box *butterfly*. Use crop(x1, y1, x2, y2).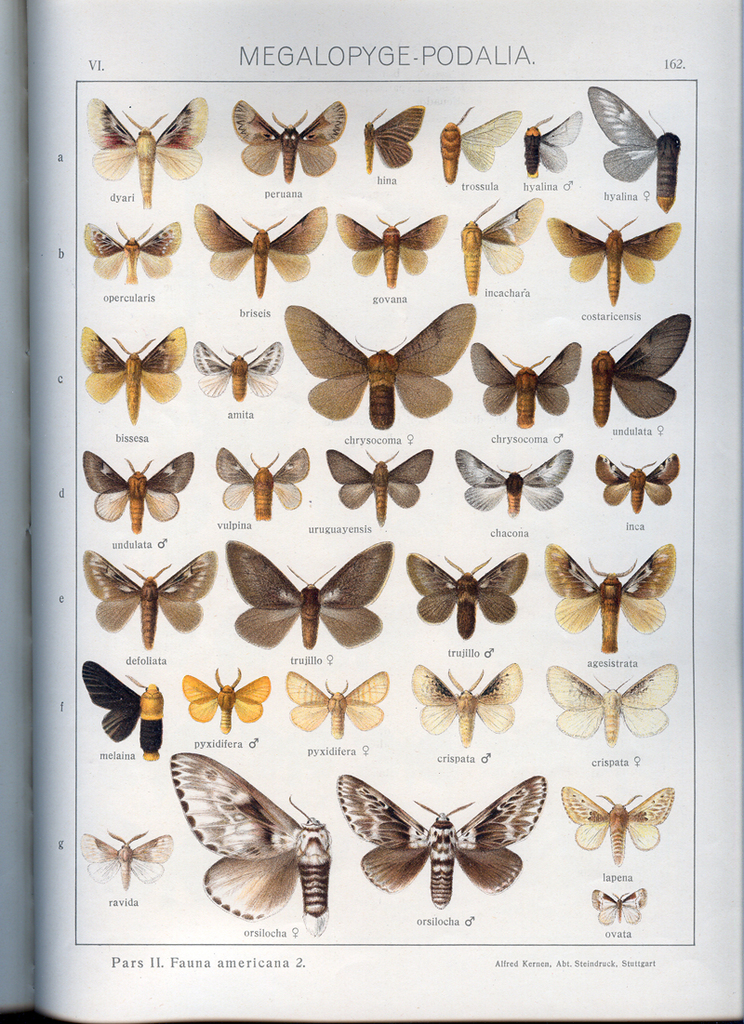
crop(212, 446, 308, 518).
